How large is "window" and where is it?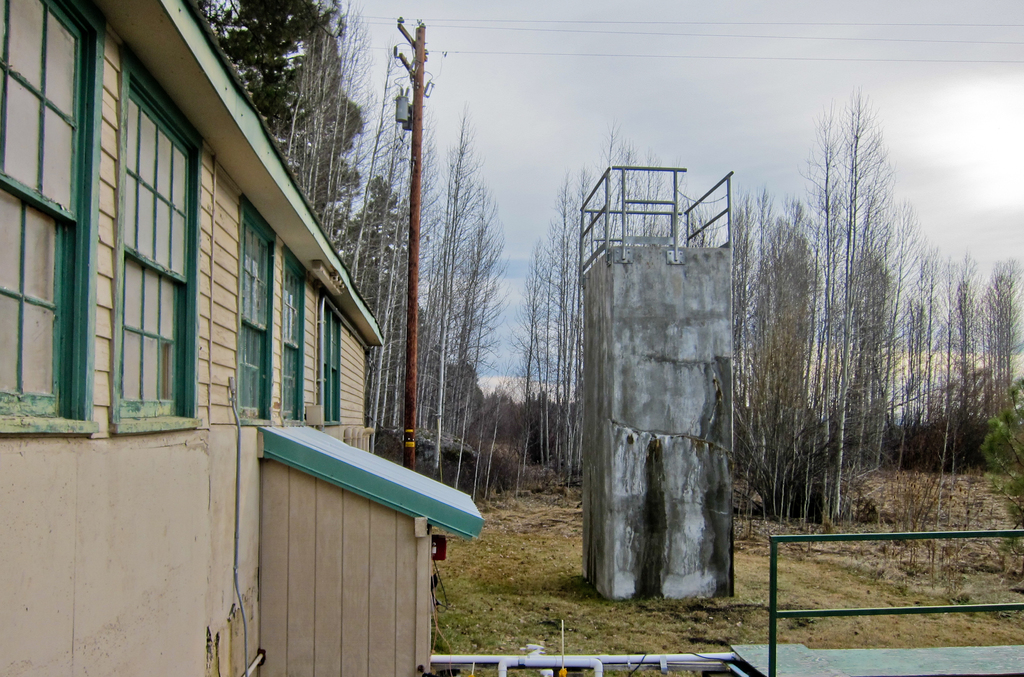
Bounding box: box=[278, 249, 298, 425].
